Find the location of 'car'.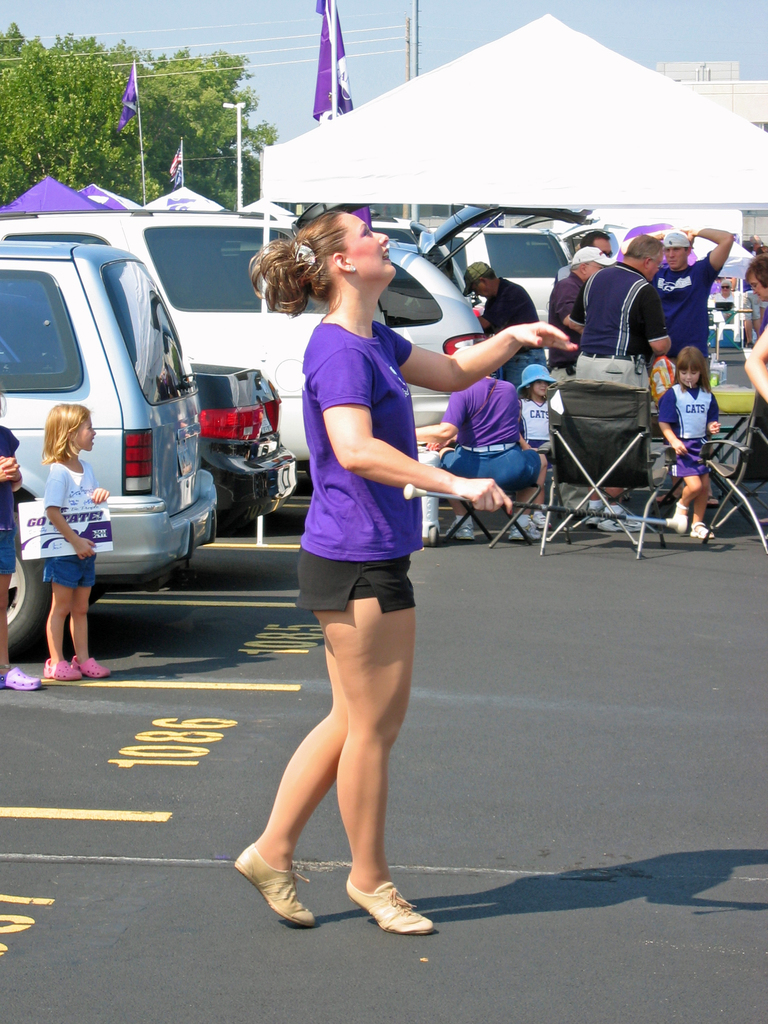
Location: detection(191, 364, 296, 535).
